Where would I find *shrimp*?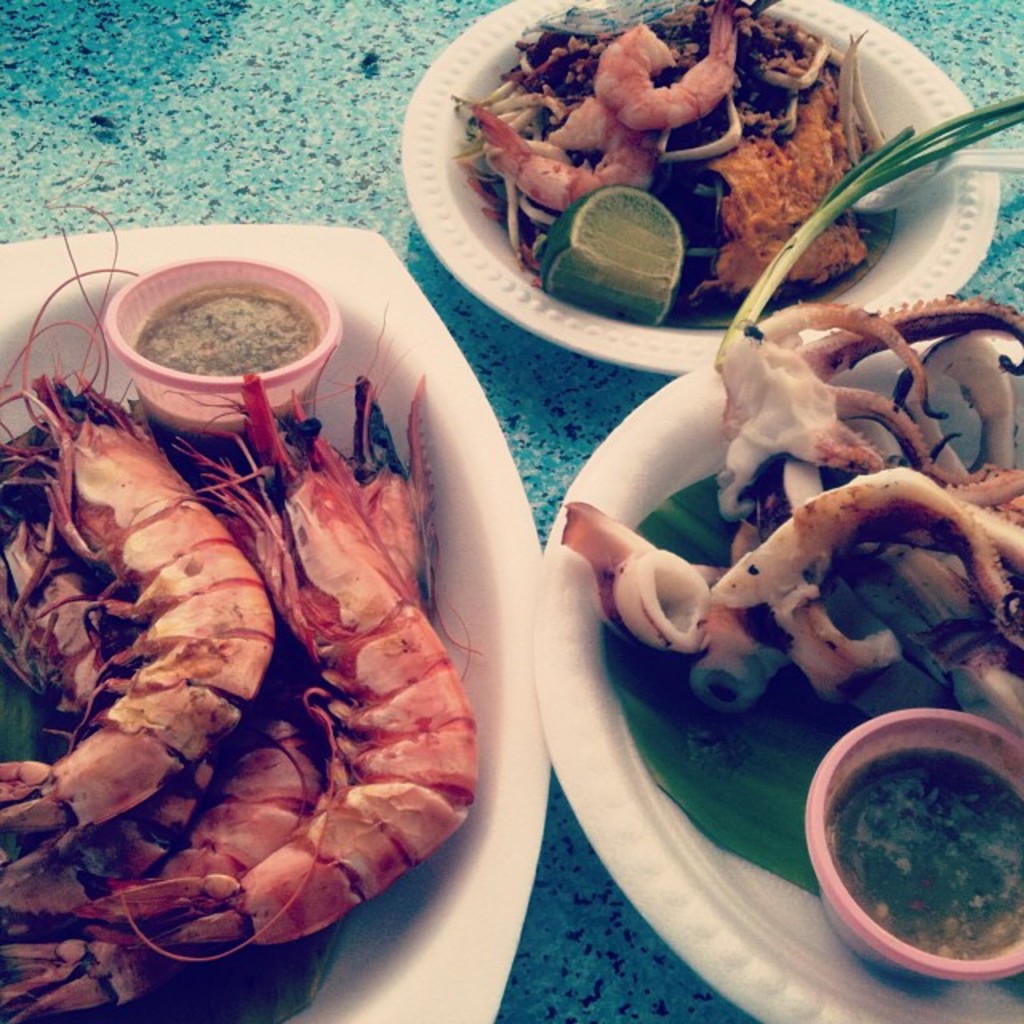
At {"x1": 78, "y1": 294, "x2": 482, "y2": 949}.
